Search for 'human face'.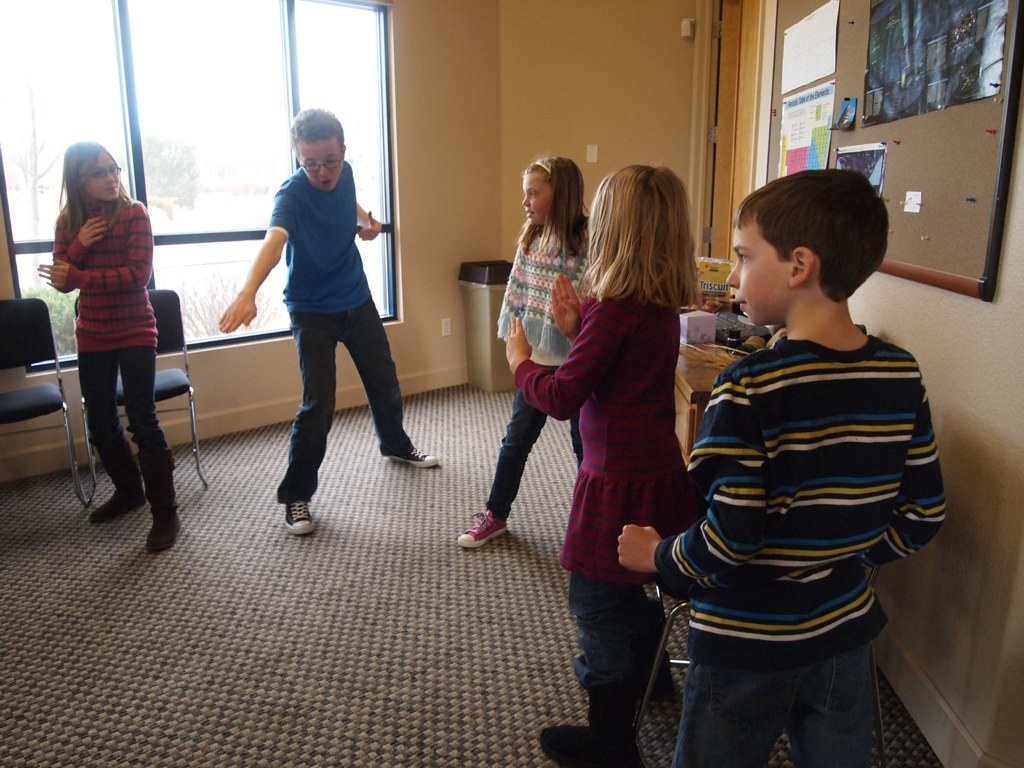
Found at 520, 172, 551, 228.
